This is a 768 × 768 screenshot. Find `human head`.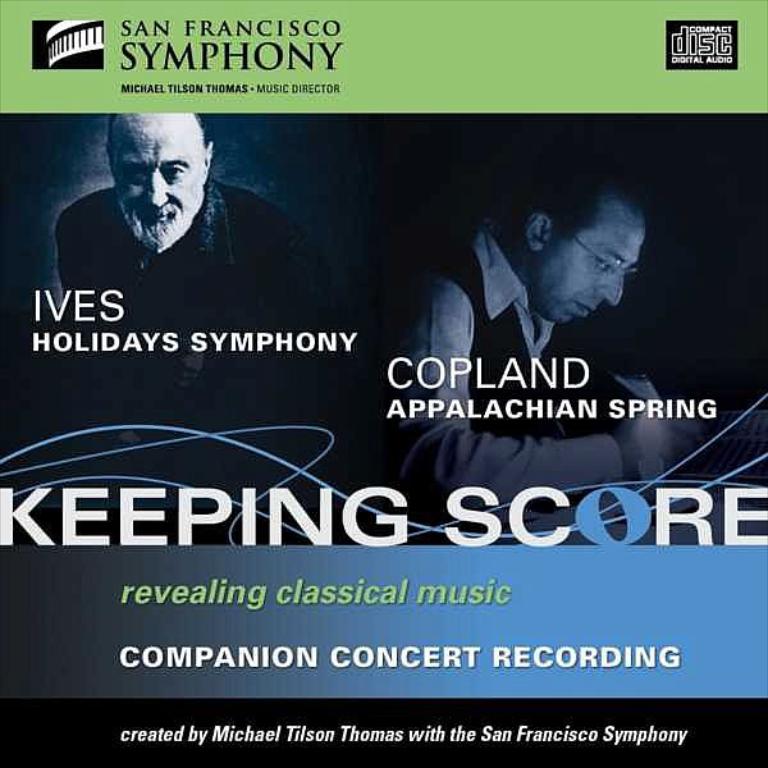
Bounding box: BBox(508, 175, 649, 325).
